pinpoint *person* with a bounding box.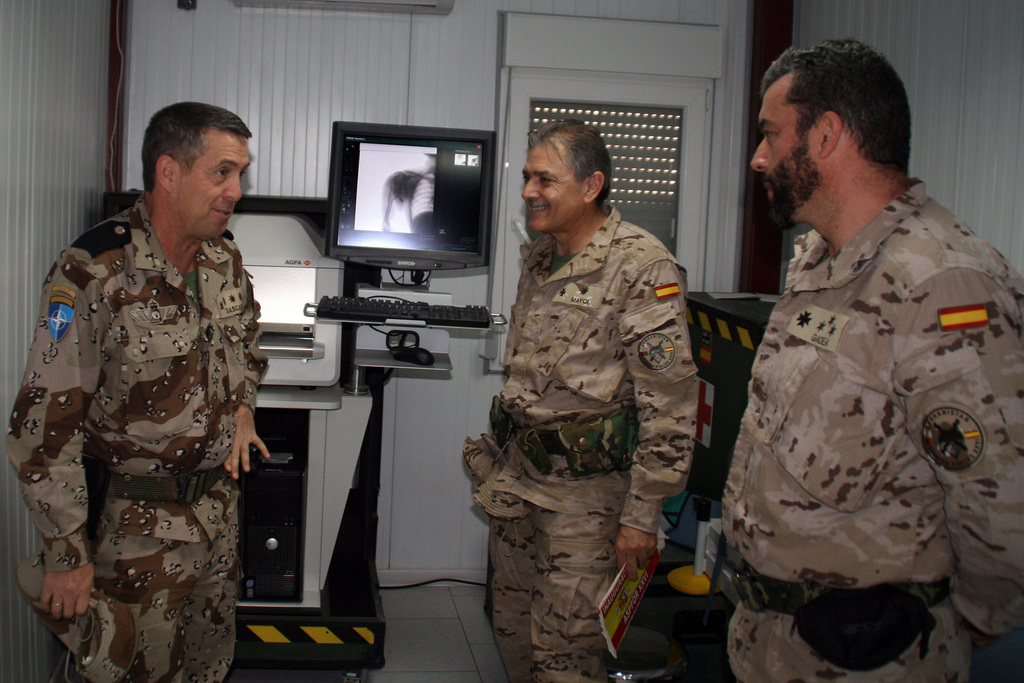
(left=458, top=119, right=693, bottom=682).
